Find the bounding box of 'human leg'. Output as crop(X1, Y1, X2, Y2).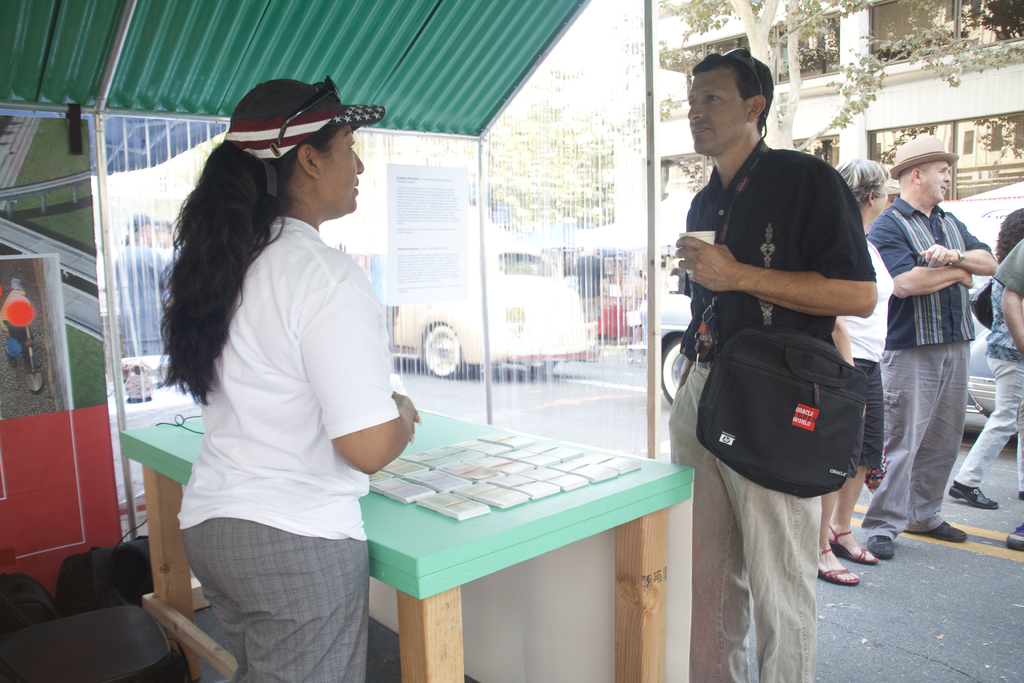
crop(720, 459, 820, 682).
